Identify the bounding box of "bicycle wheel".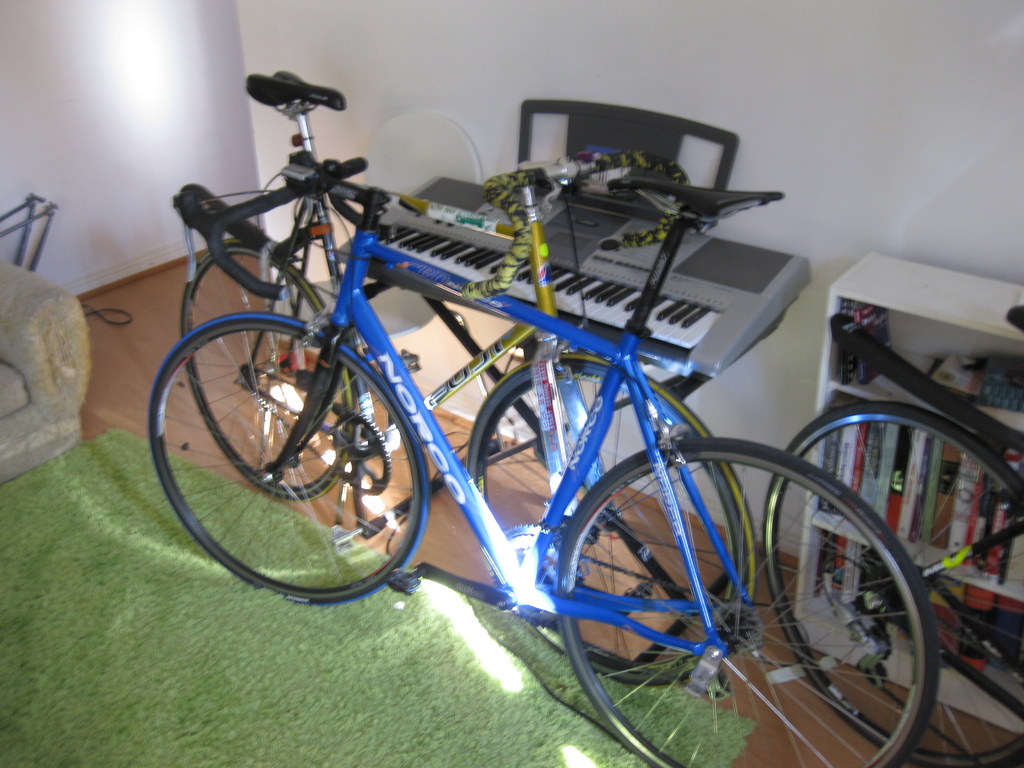
pyautogui.locateOnScreen(178, 239, 358, 501).
